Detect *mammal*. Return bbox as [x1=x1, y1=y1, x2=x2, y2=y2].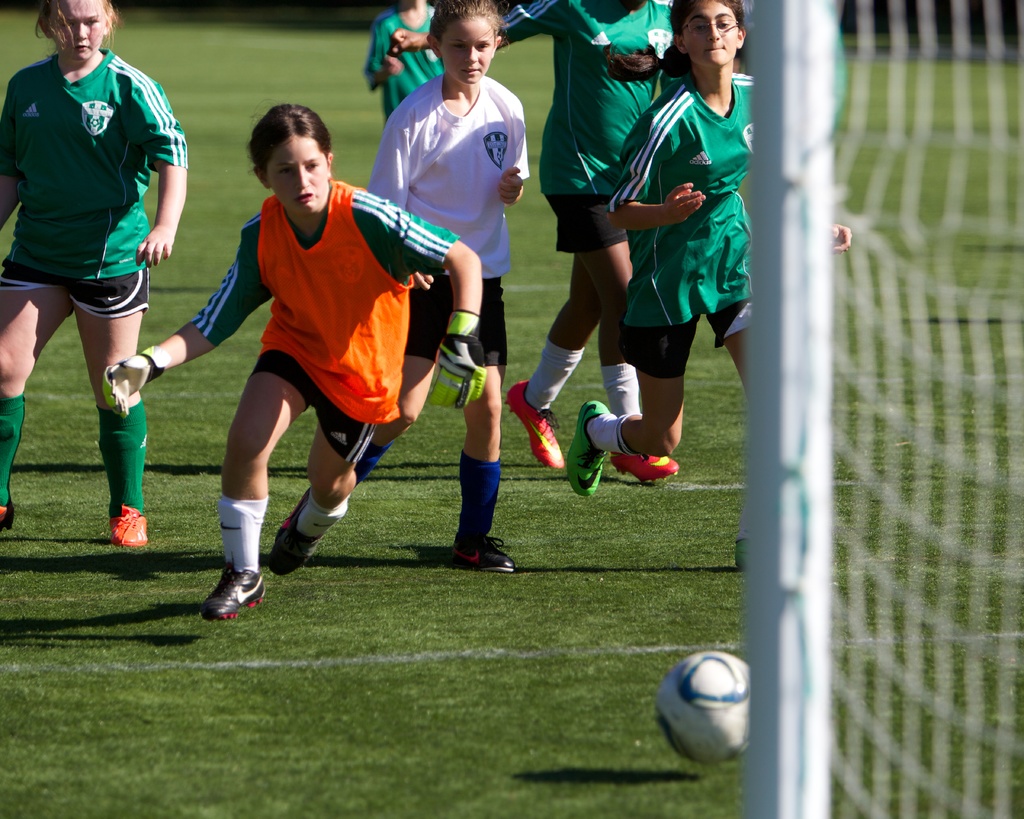
[x1=106, y1=94, x2=487, y2=620].
